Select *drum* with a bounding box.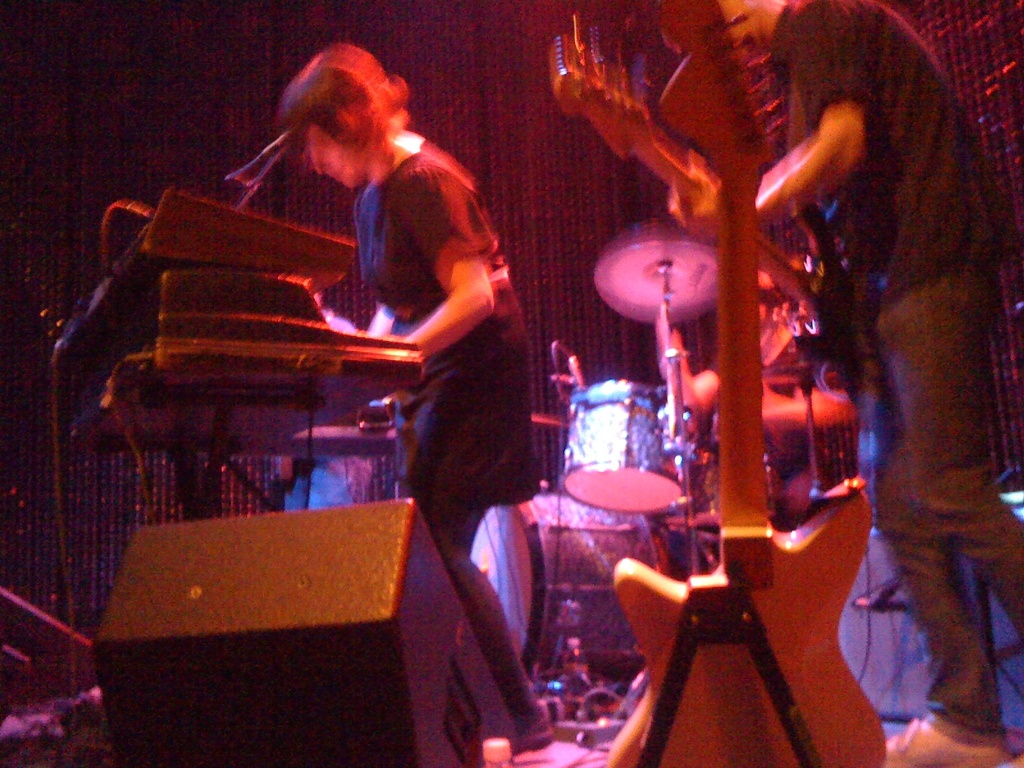
bbox=(470, 493, 669, 680).
